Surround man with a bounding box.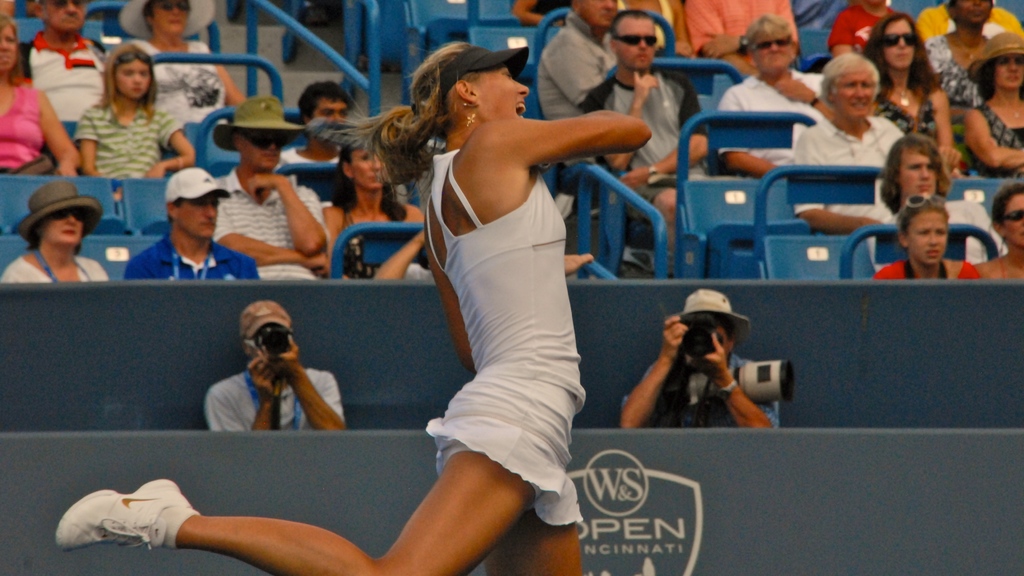
18:0:110:120.
